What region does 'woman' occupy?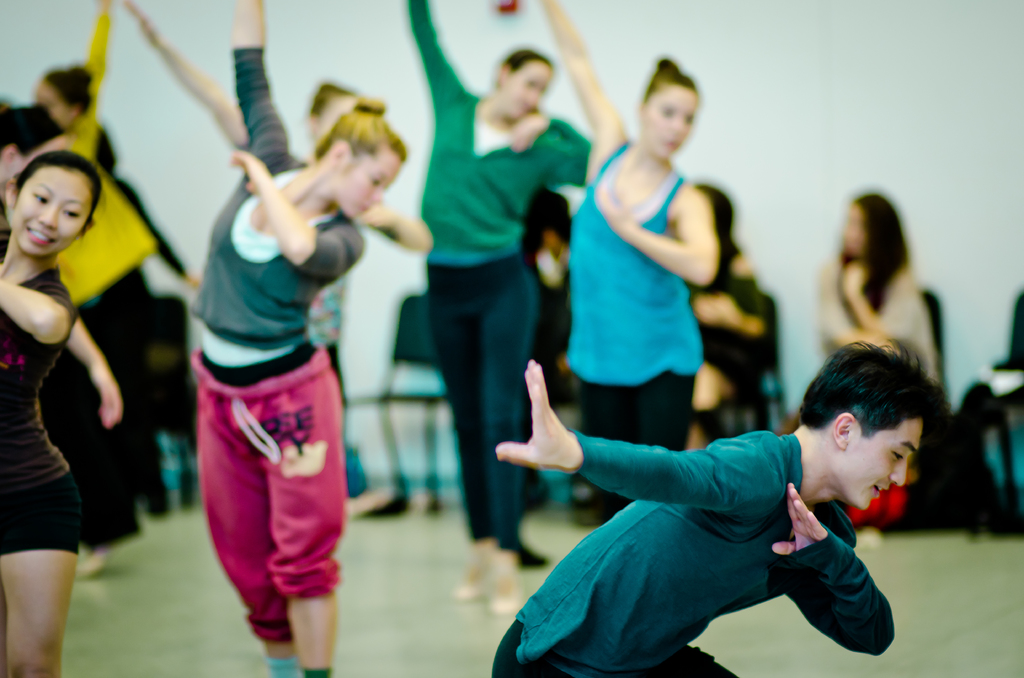
(left=405, top=0, right=591, bottom=611).
